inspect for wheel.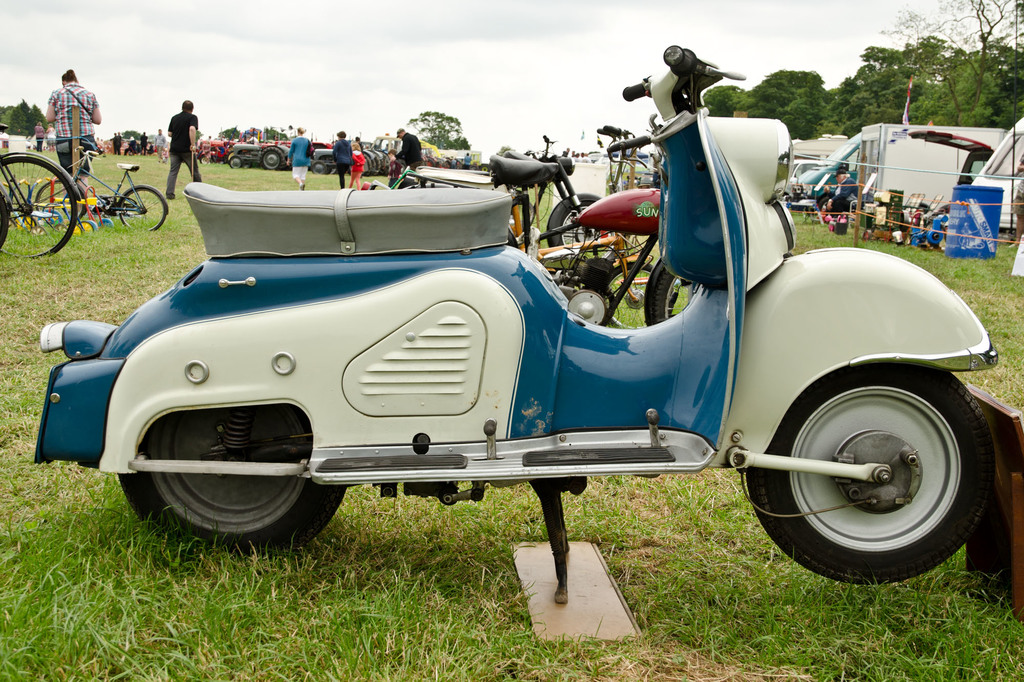
Inspection: (600, 260, 676, 328).
